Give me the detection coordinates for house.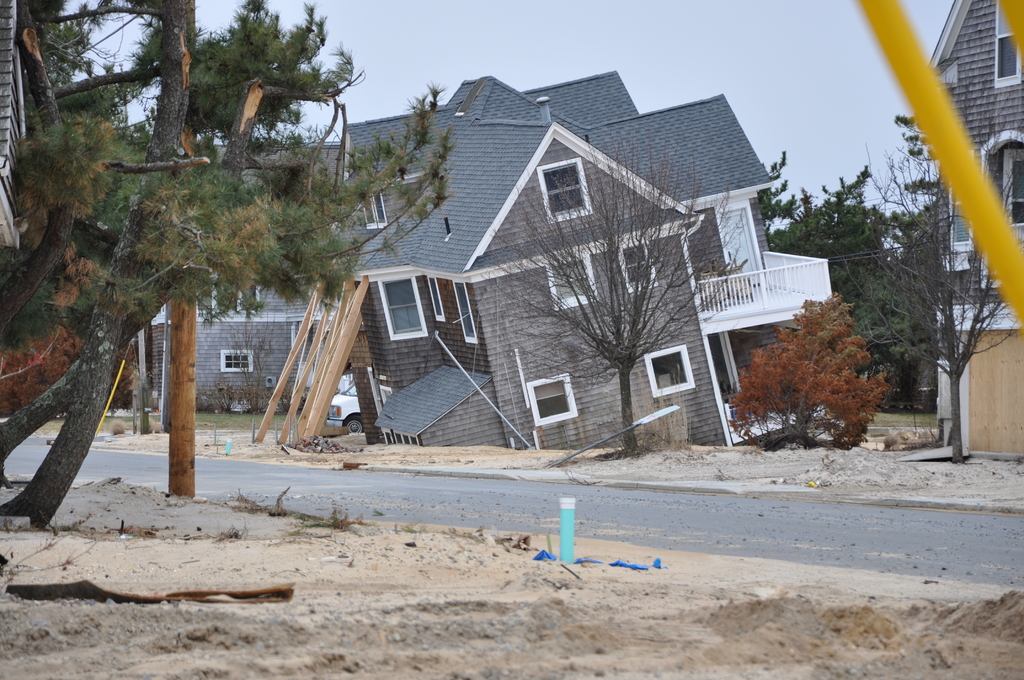
(x1=930, y1=0, x2=1022, y2=466).
